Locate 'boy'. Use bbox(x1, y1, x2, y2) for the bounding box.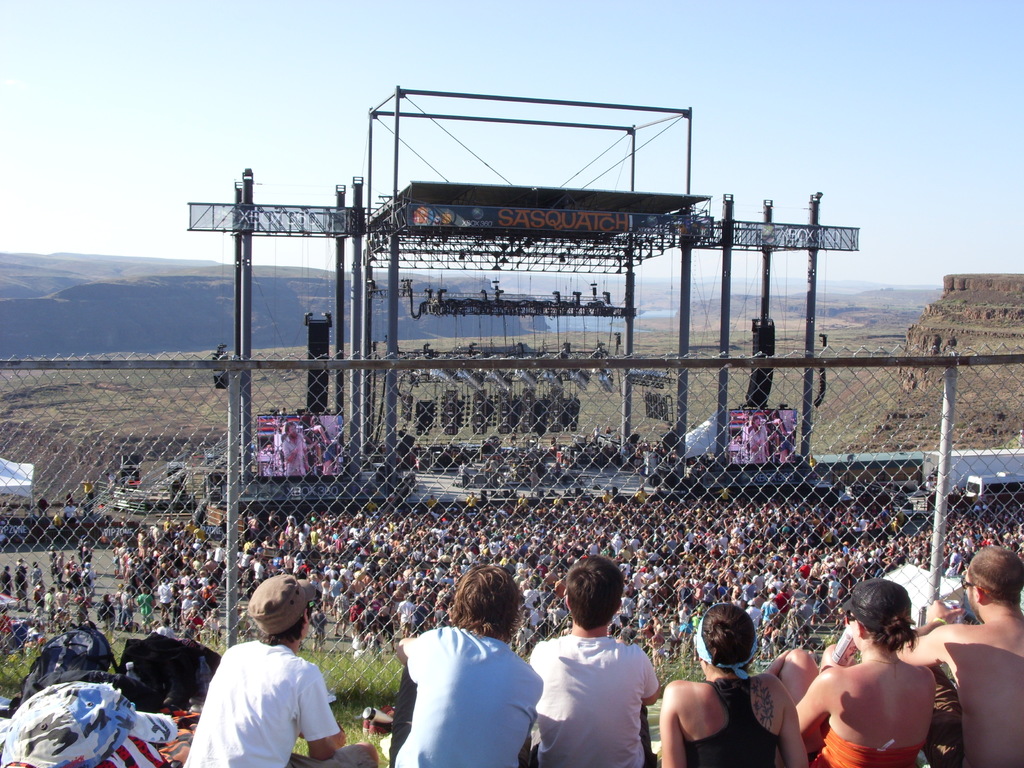
bbox(181, 574, 376, 767).
